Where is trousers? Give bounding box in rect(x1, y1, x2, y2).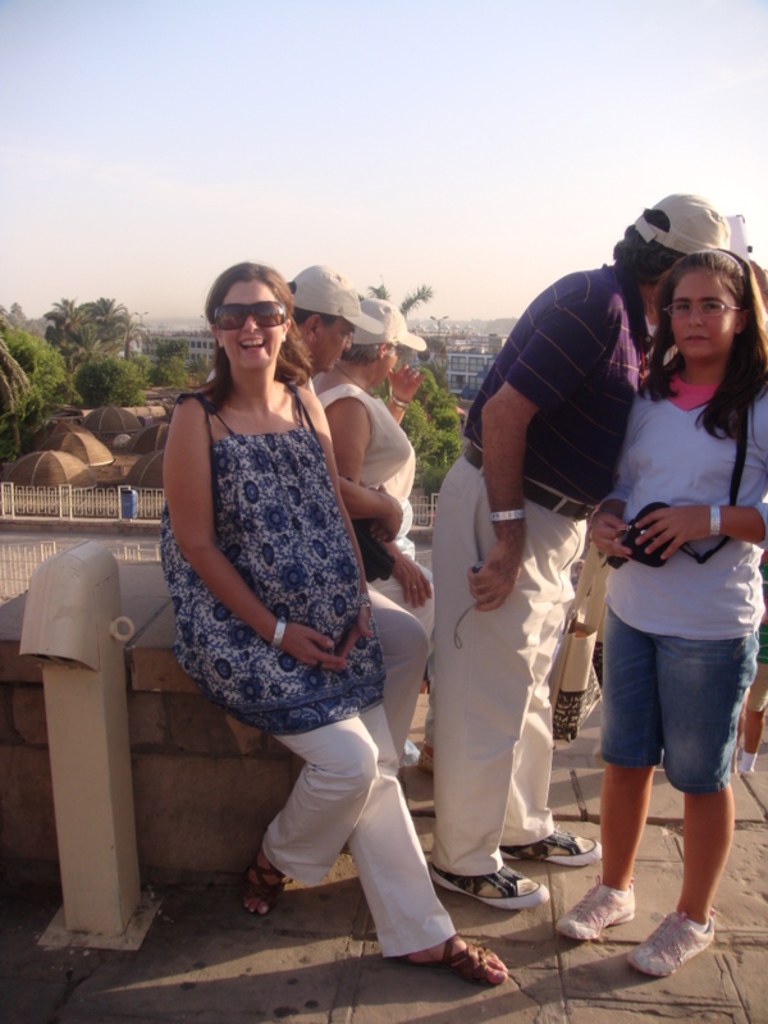
rect(366, 532, 431, 635).
